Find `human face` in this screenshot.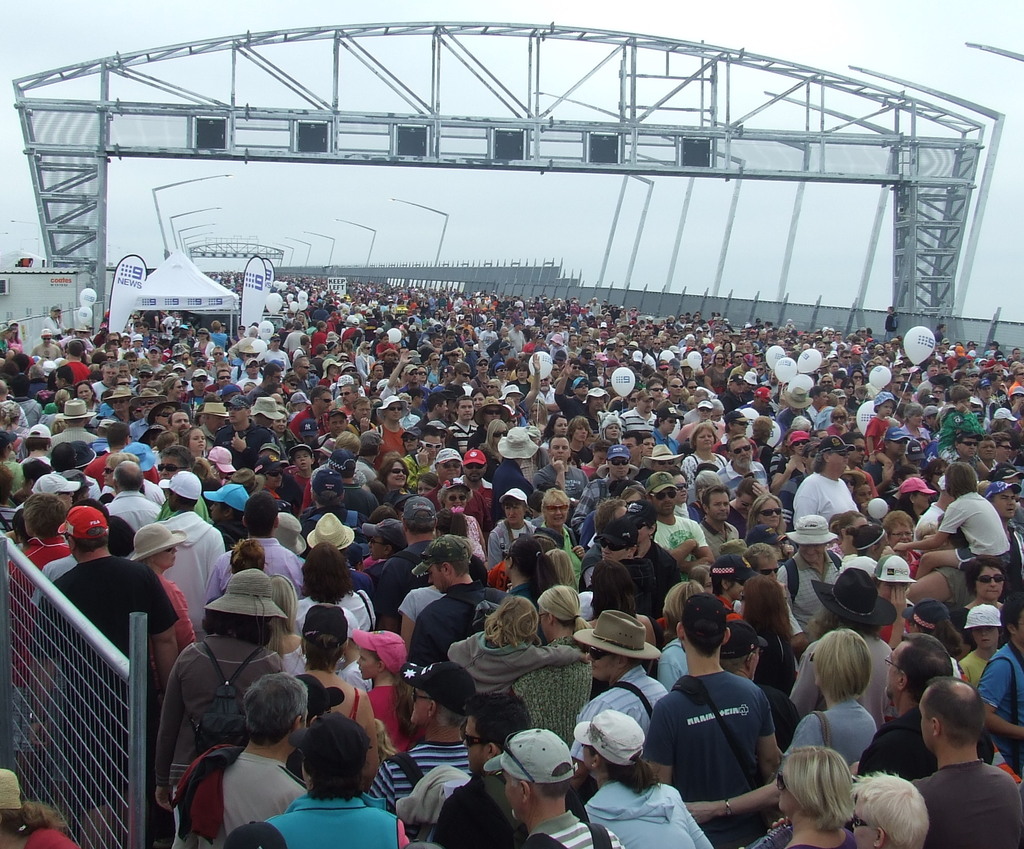
The bounding box for `human face` is box=[876, 582, 906, 601].
